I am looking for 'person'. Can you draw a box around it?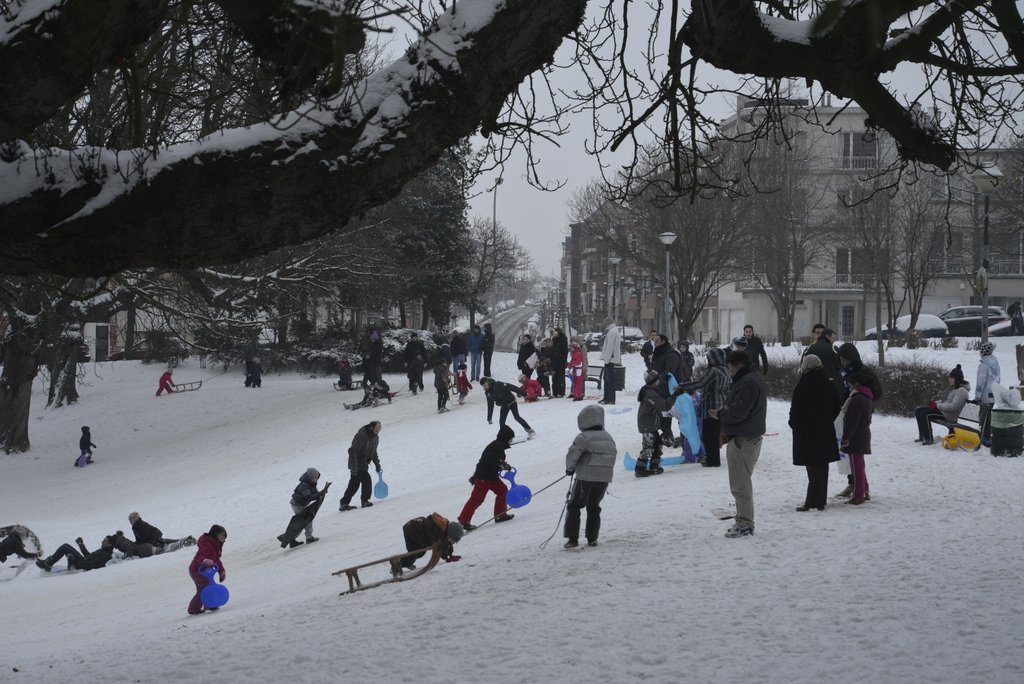
Sure, the bounding box is left=548, top=327, right=570, bottom=398.
